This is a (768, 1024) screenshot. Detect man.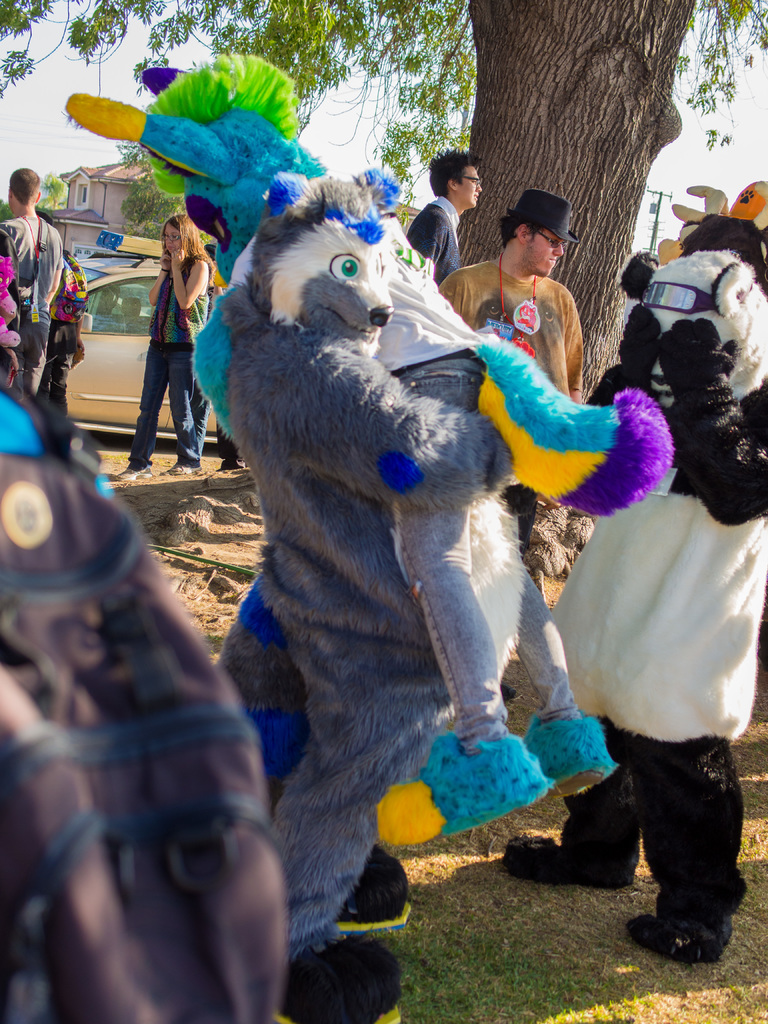
[444,194,600,395].
